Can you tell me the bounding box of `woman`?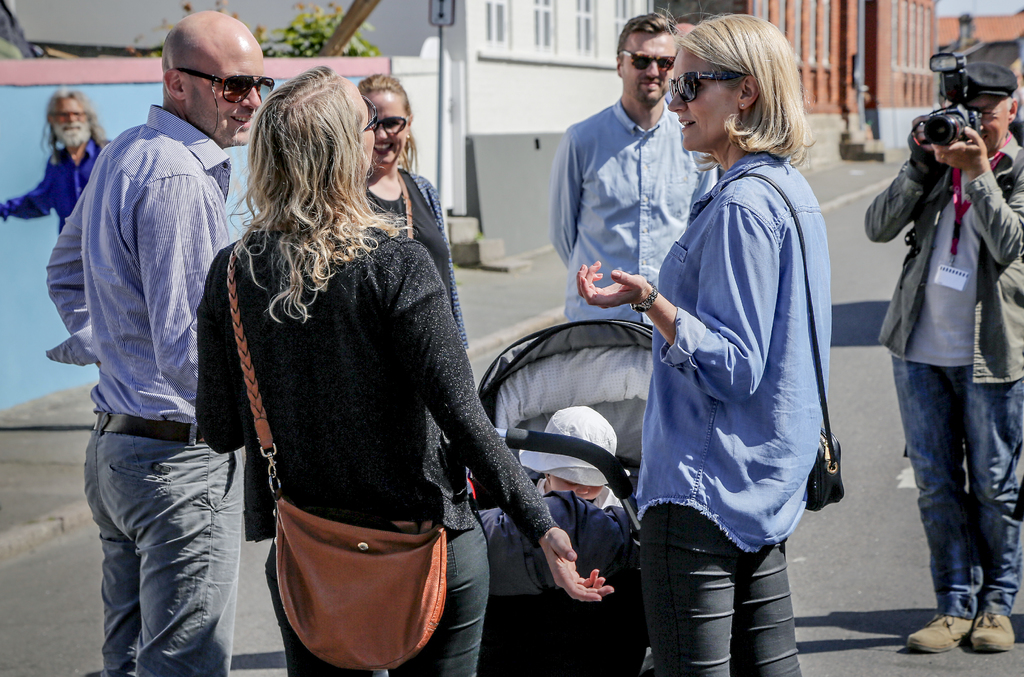
bbox(351, 69, 474, 354).
